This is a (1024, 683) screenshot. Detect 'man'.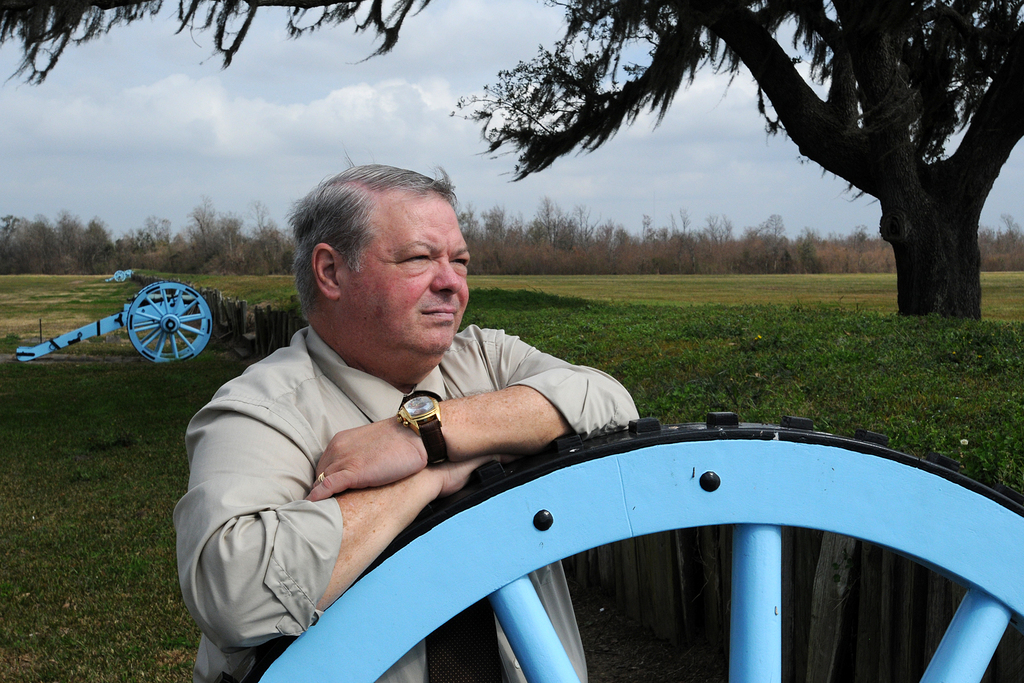
region(139, 176, 721, 639).
